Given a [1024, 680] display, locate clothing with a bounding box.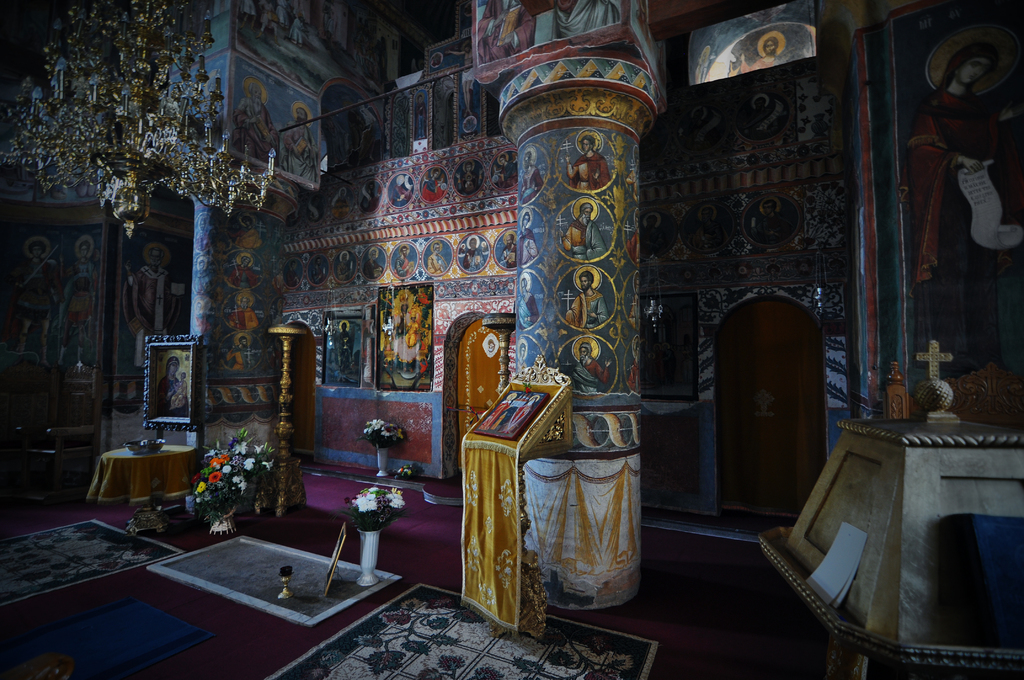
Located: BBox(225, 344, 255, 369).
